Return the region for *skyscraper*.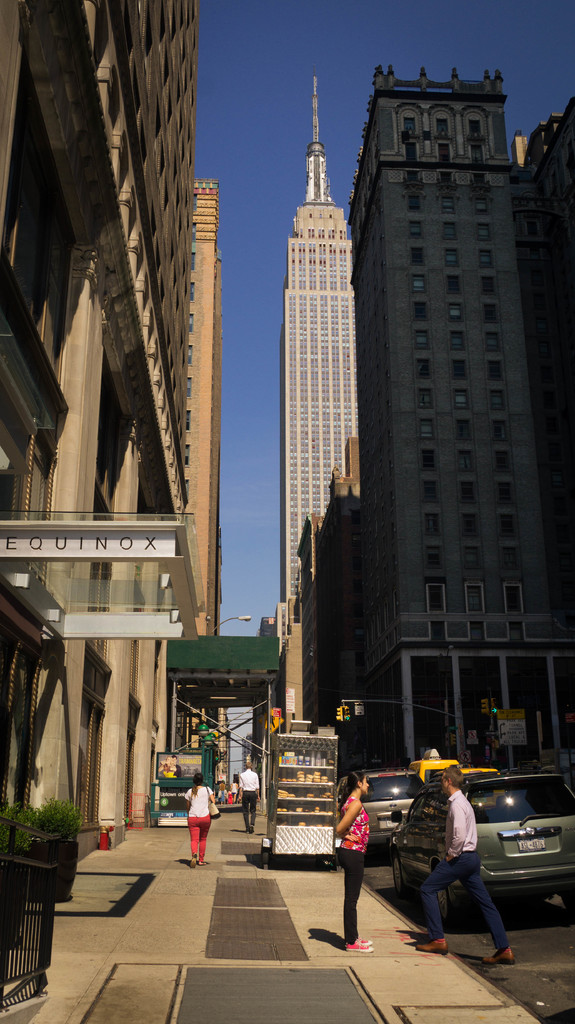
box(343, 61, 572, 772).
